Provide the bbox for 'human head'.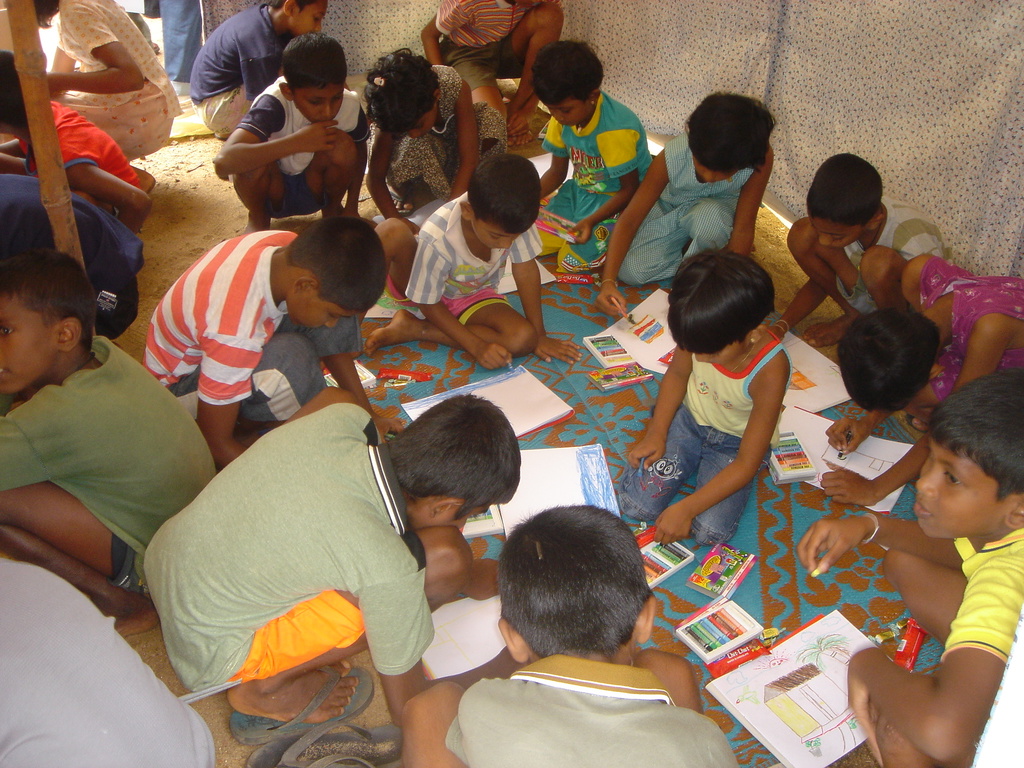
bbox=(689, 94, 779, 183).
